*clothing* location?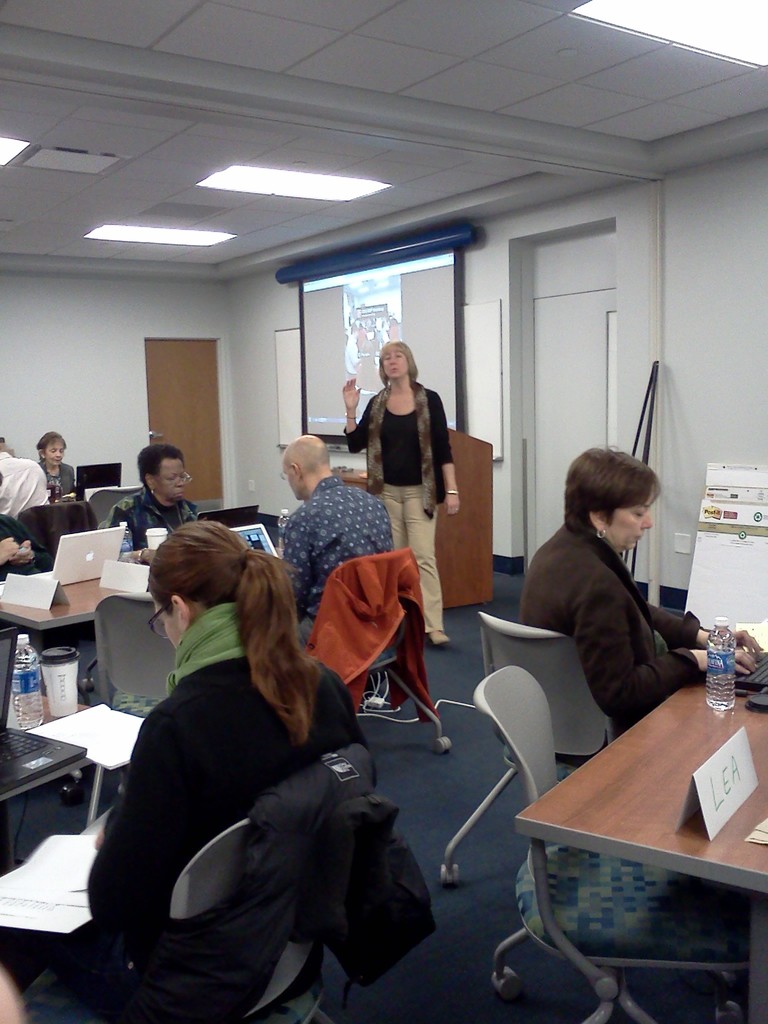
(87, 580, 431, 1015)
